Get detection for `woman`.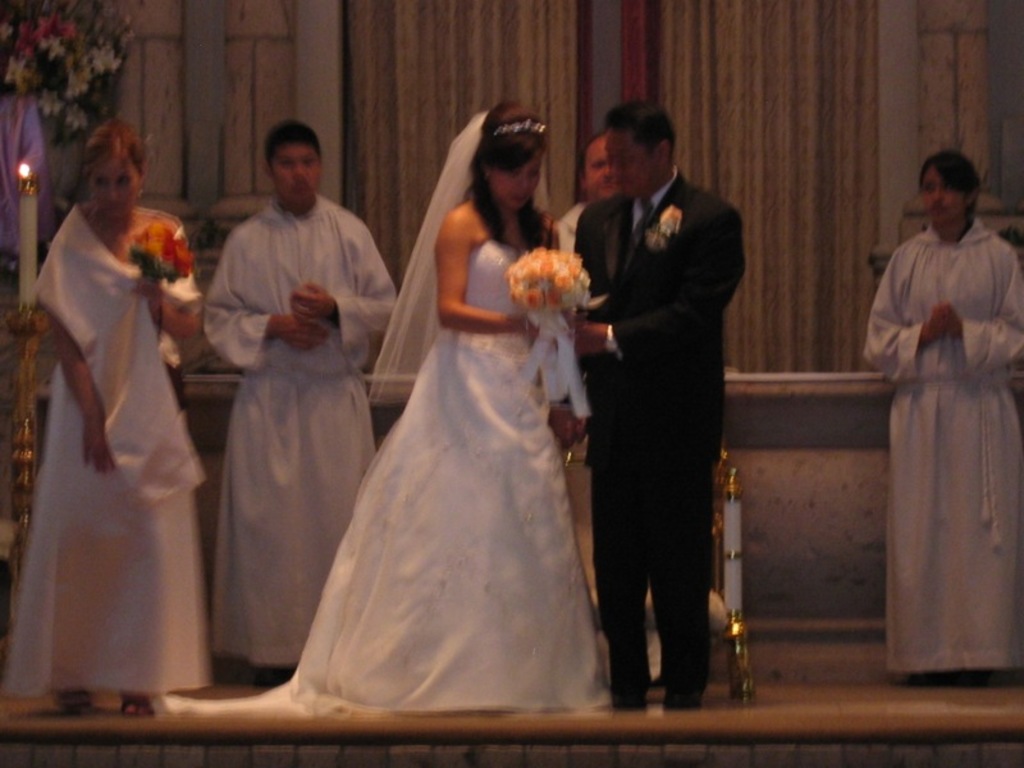
Detection: pyautogui.locateOnScreen(13, 118, 215, 718).
